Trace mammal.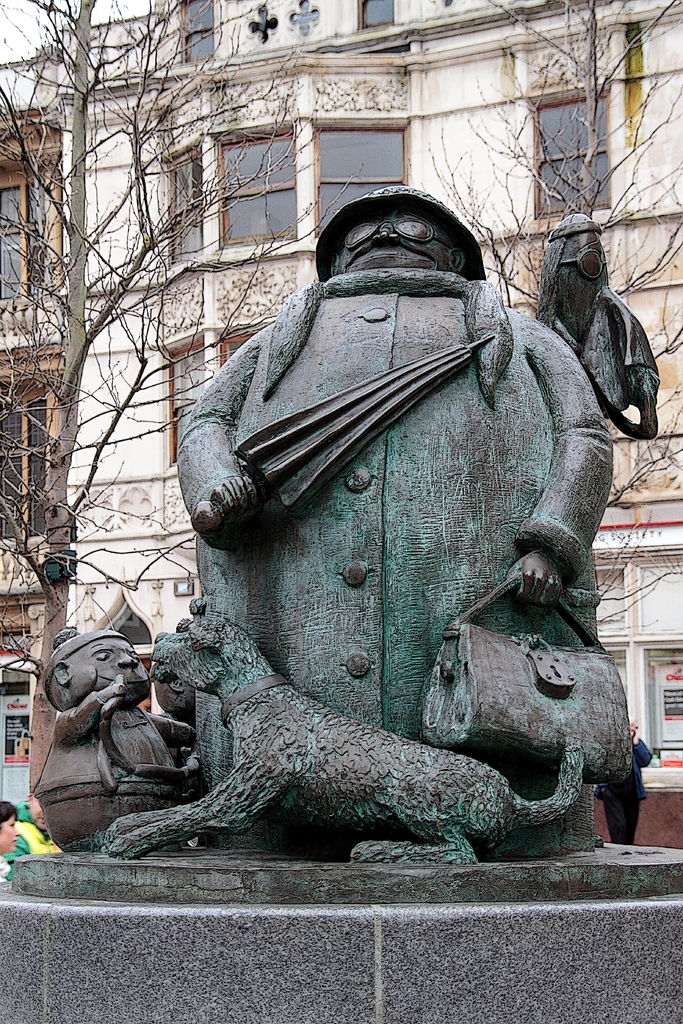
Traced to (x1=22, y1=795, x2=52, y2=835).
